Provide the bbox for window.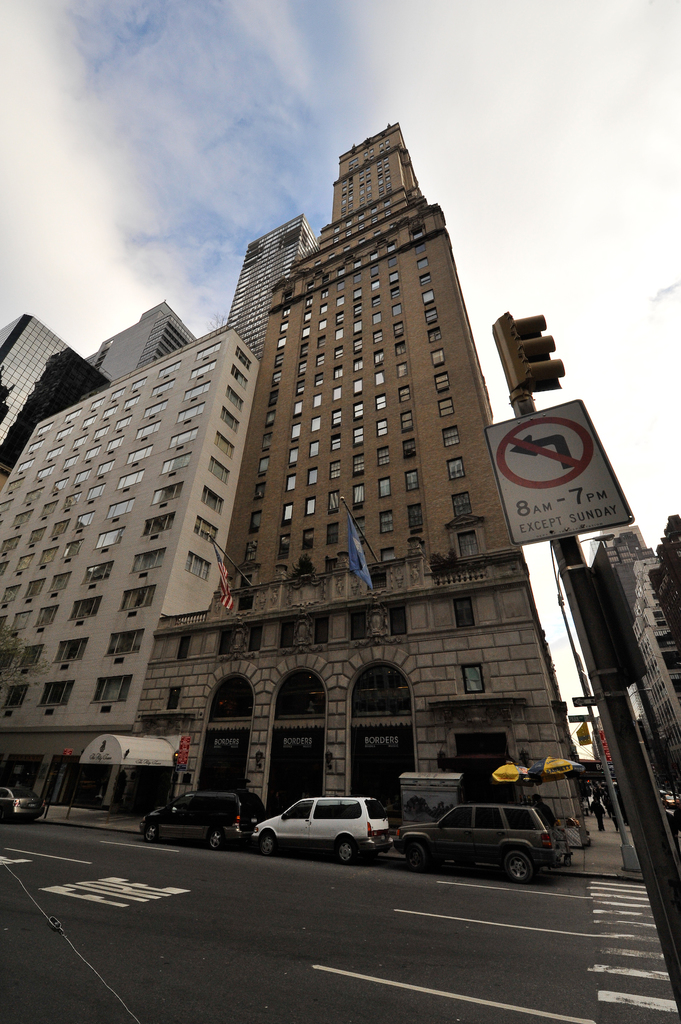
bbox=[195, 515, 216, 545].
